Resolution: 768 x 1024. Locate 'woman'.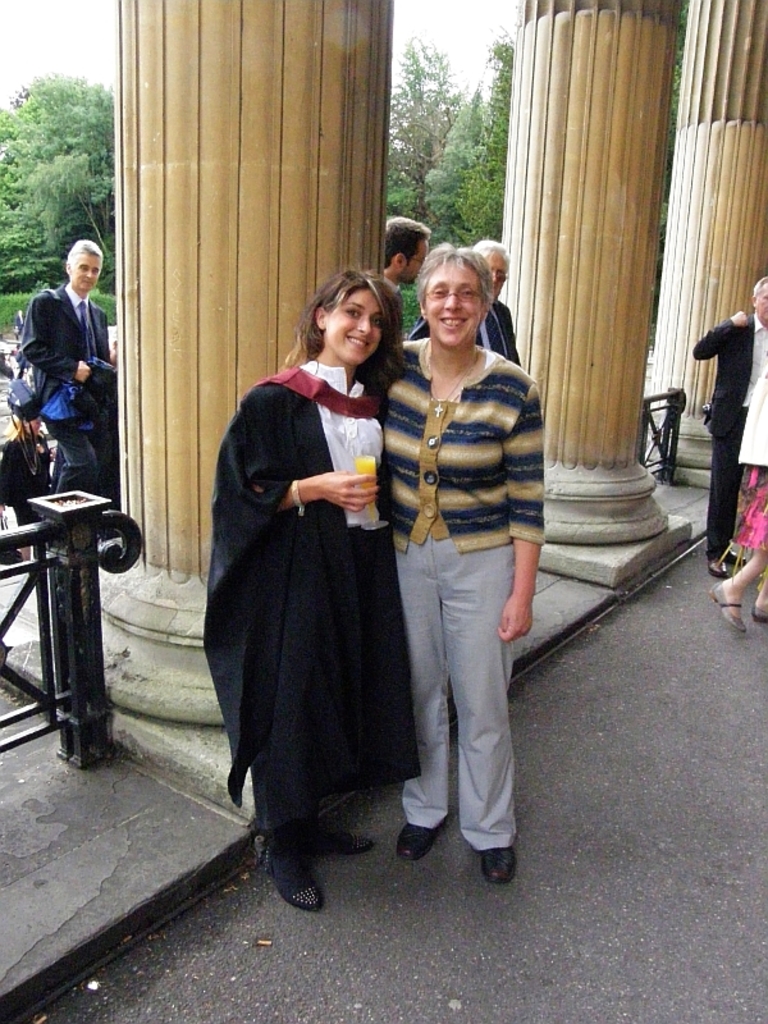
left=357, top=243, right=552, bottom=886.
